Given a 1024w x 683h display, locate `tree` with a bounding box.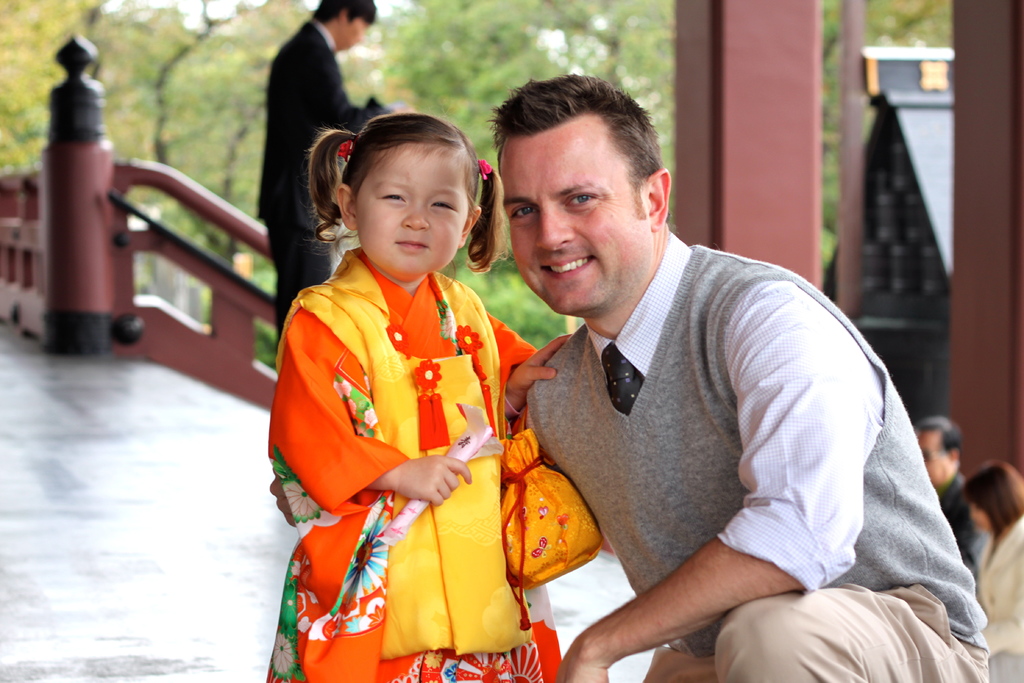
Located: (x1=813, y1=0, x2=957, y2=268).
